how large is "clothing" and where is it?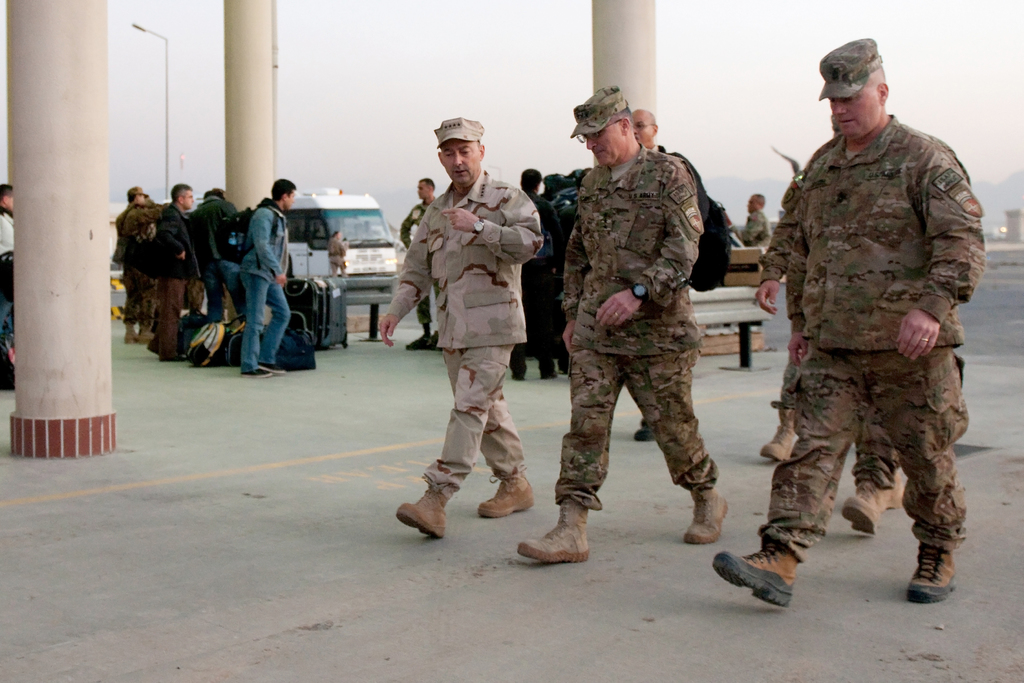
Bounding box: bbox=[238, 195, 294, 372].
